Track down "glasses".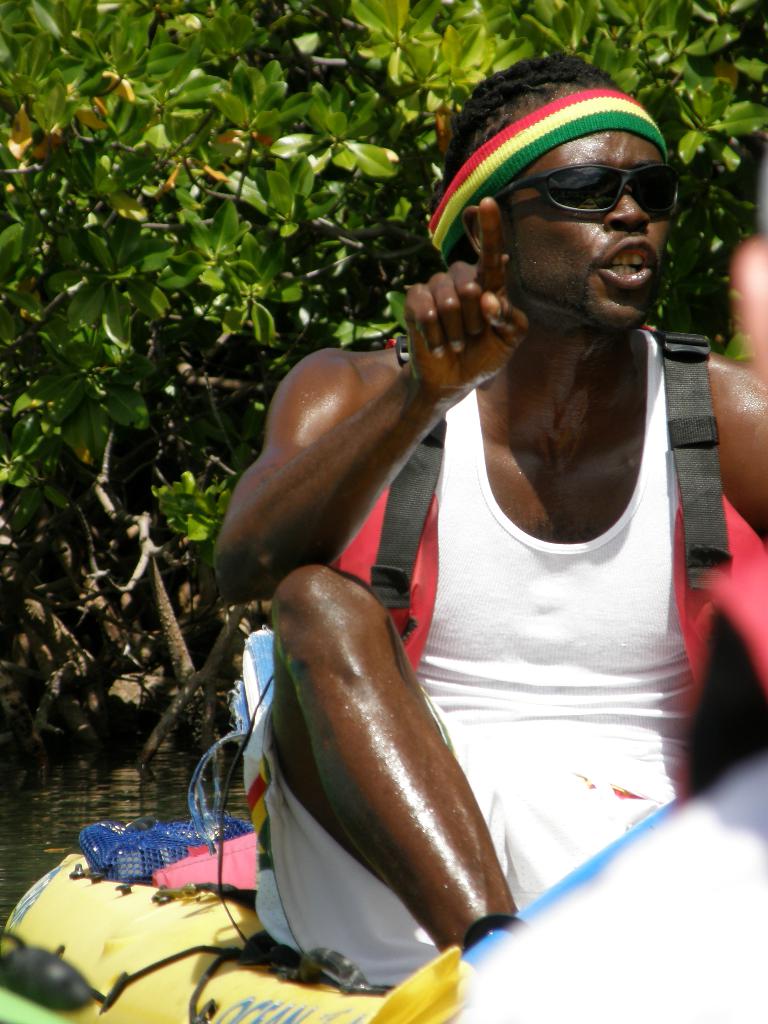
Tracked to l=488, t=156, r=689, b=230.
